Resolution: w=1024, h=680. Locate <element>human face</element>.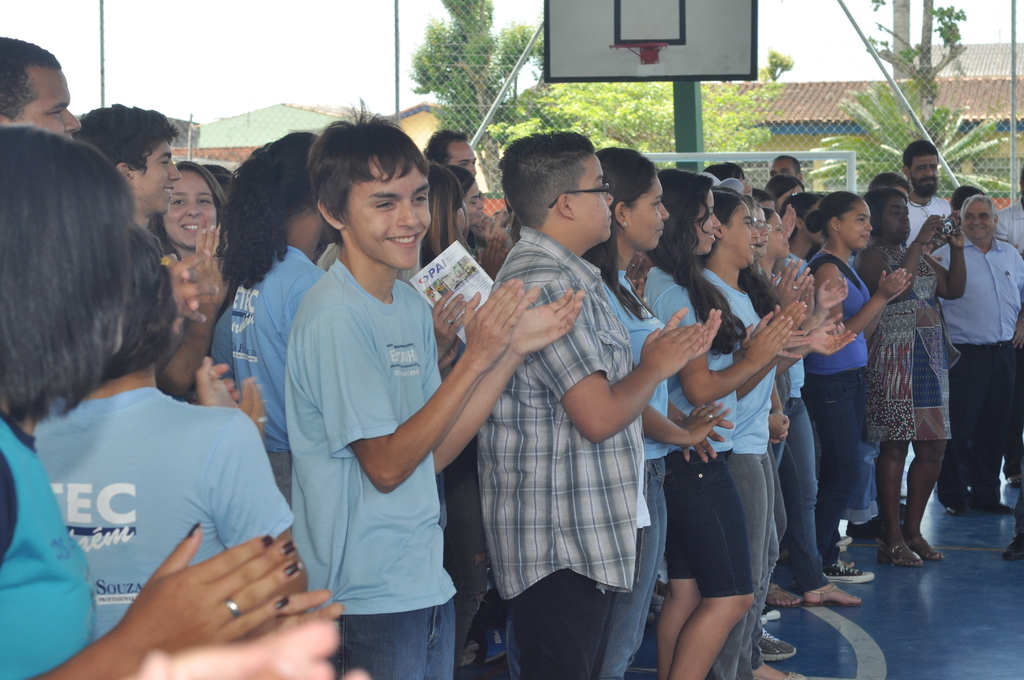
bbox=[630, 166, 669, 263].
